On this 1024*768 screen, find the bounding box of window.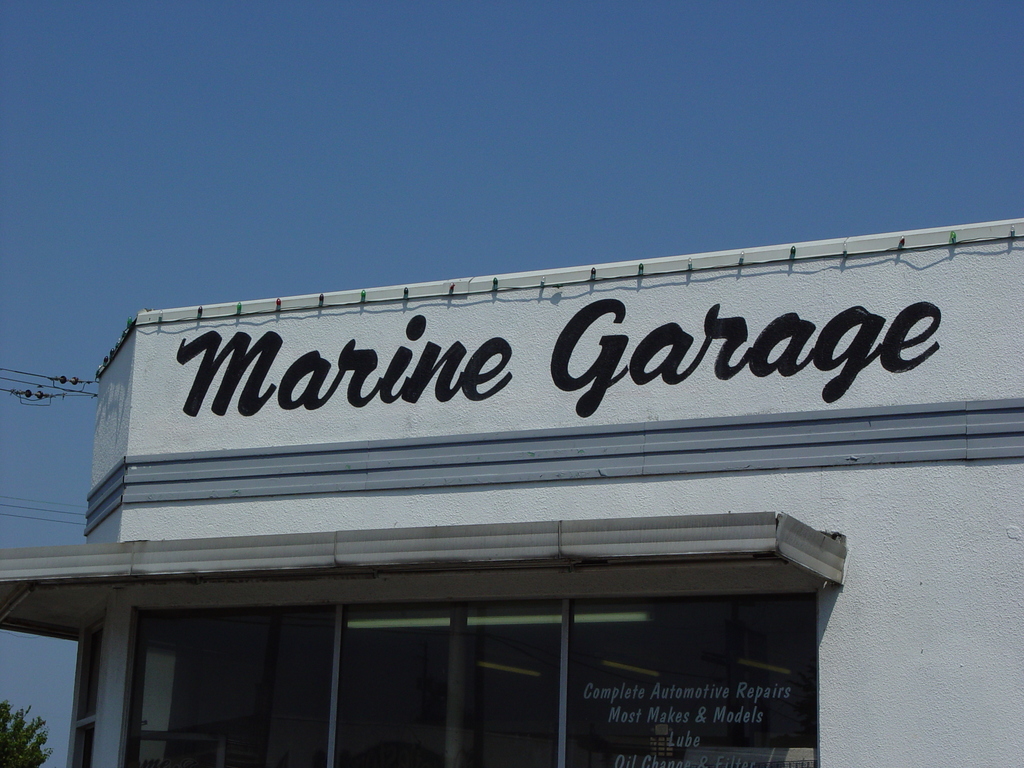
Bounding box: [left=138, top=652, right=175, bottom=767].
